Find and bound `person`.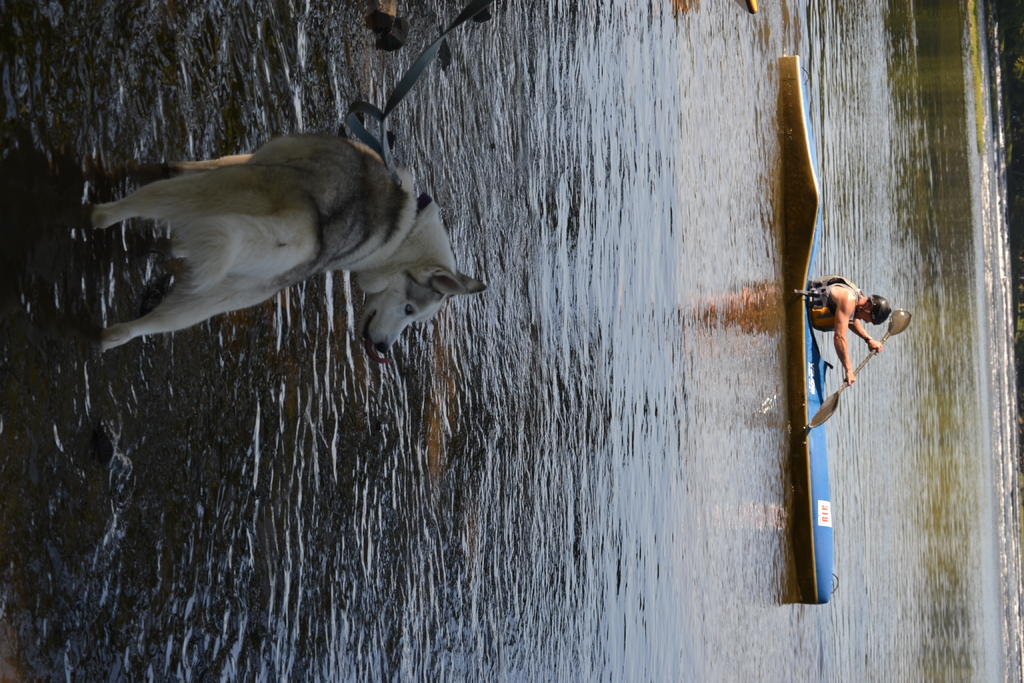
Bound: box(806, 276, 895, 390).
